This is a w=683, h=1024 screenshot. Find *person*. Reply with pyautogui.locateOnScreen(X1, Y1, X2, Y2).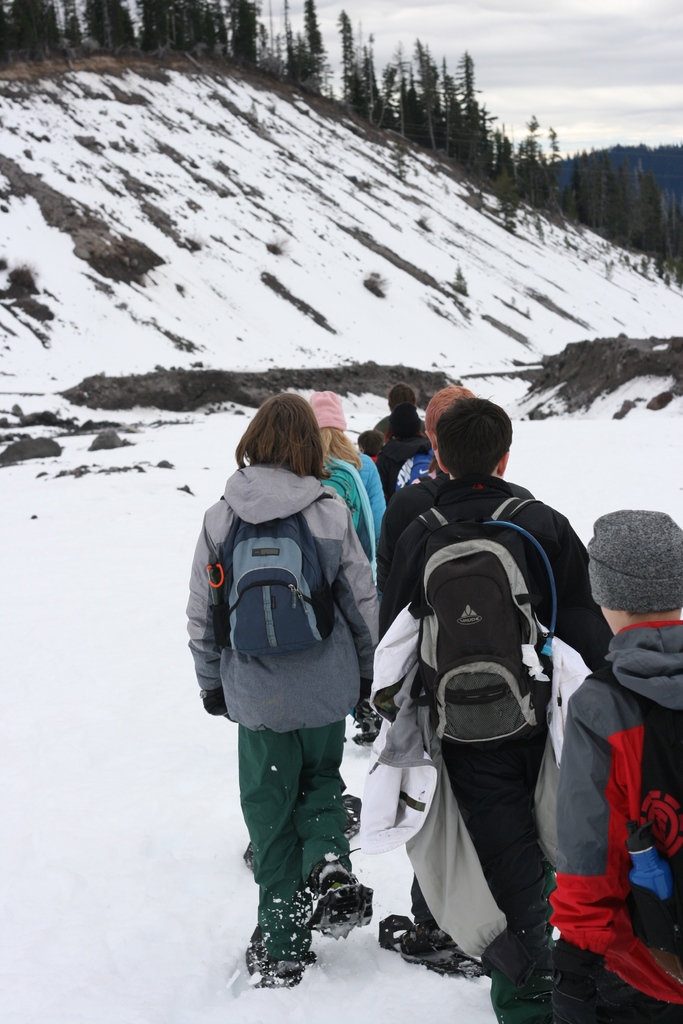
pyautogui.locateOnScreen(397, 379, 504, 491).
